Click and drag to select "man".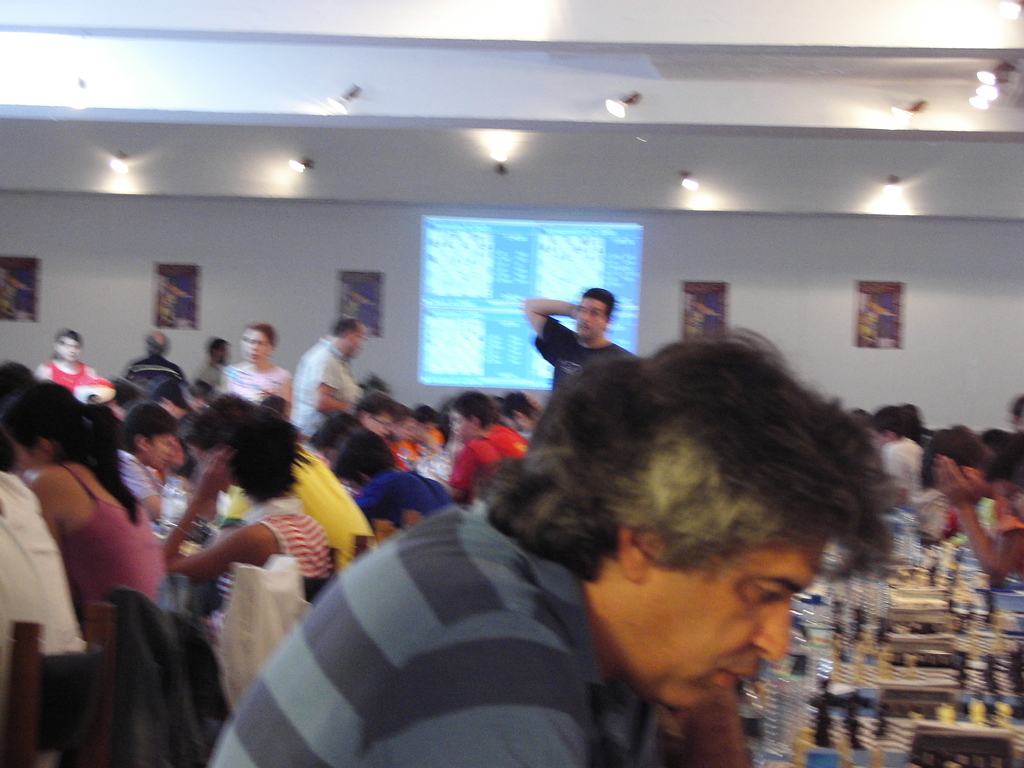
Selection: <bbox>523, 286, 636, 436</bbox>.
